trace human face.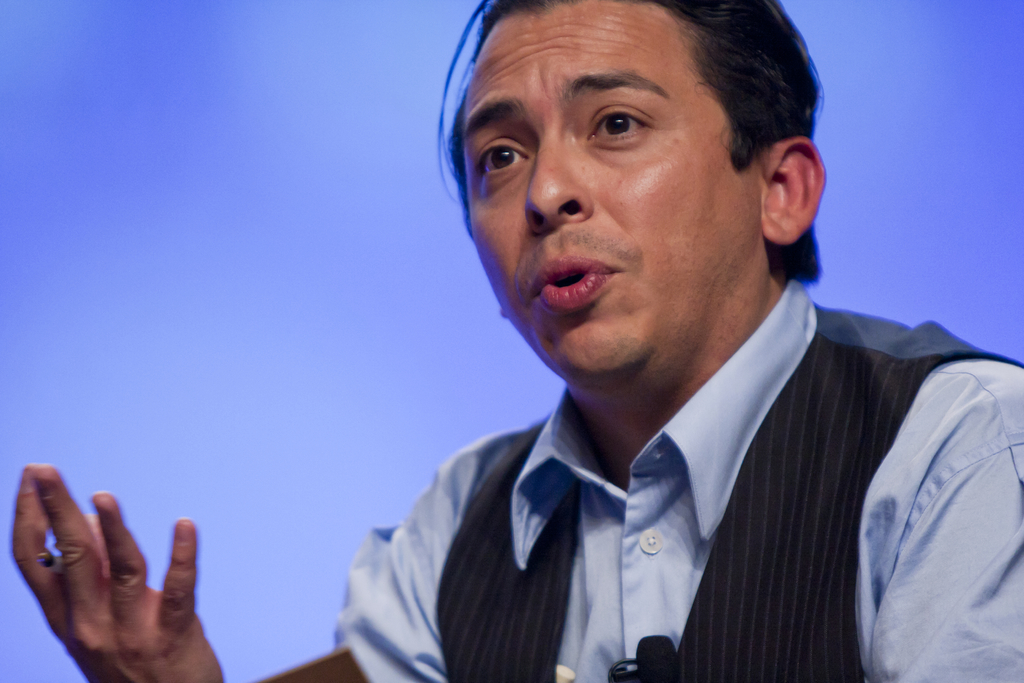
Traced to 456, 12, 742, 383.
